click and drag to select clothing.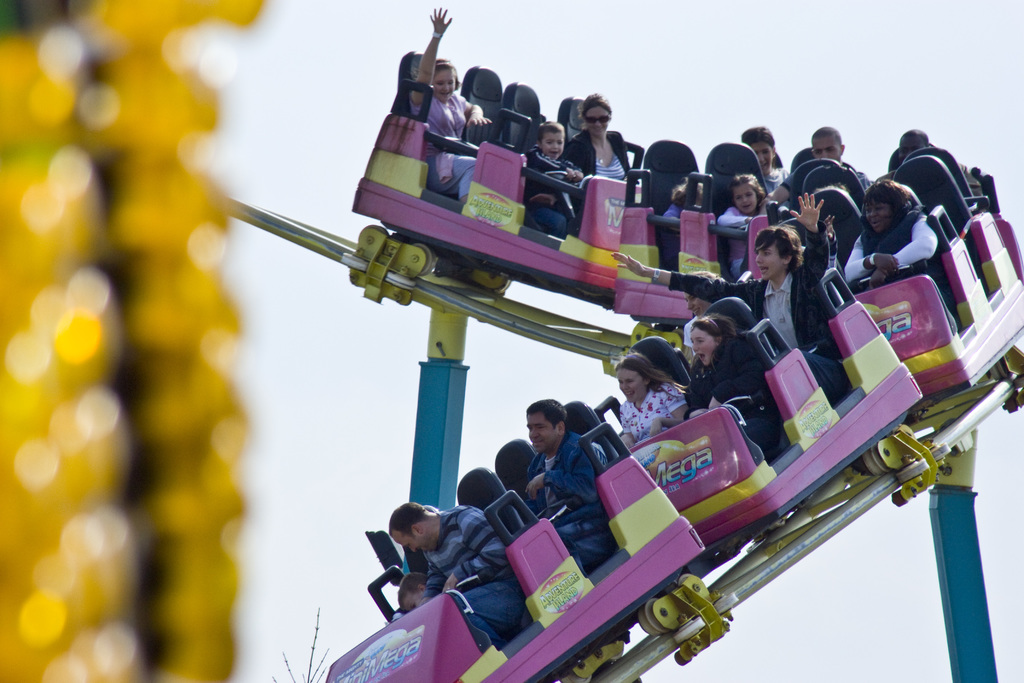
Selection: l=764, t=165, r=789, b=202.
